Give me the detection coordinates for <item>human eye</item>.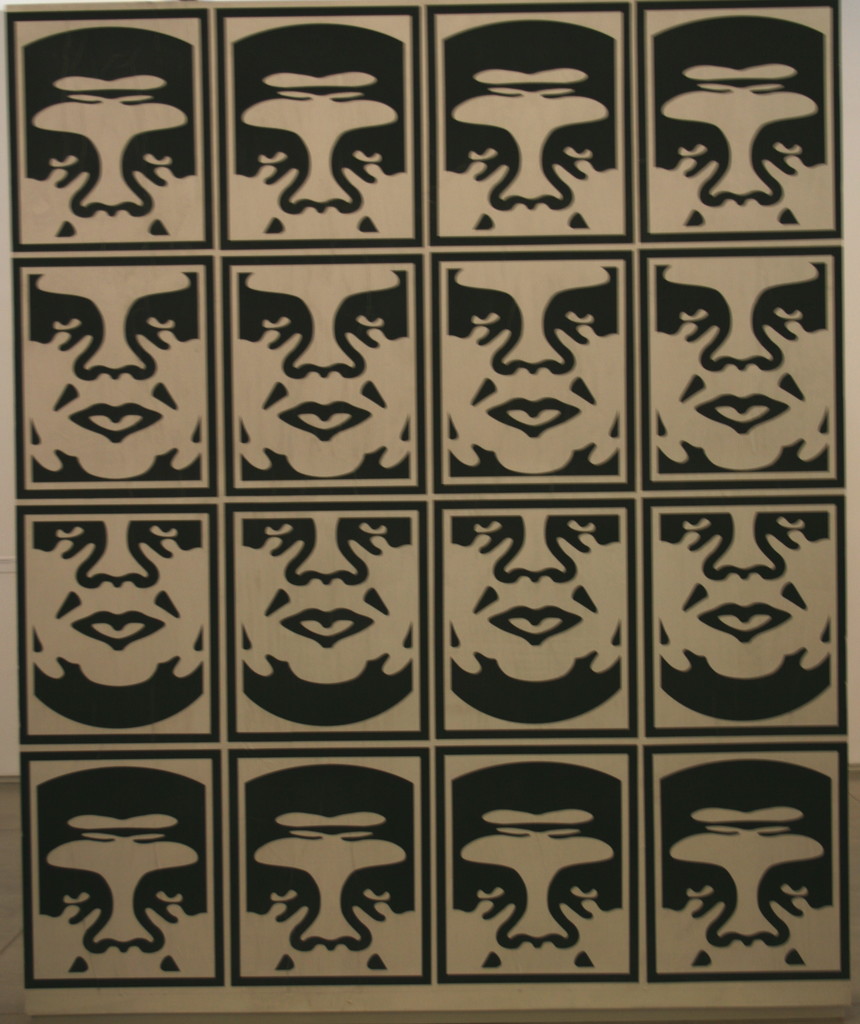
bbox(468, 307, 505, 331).
